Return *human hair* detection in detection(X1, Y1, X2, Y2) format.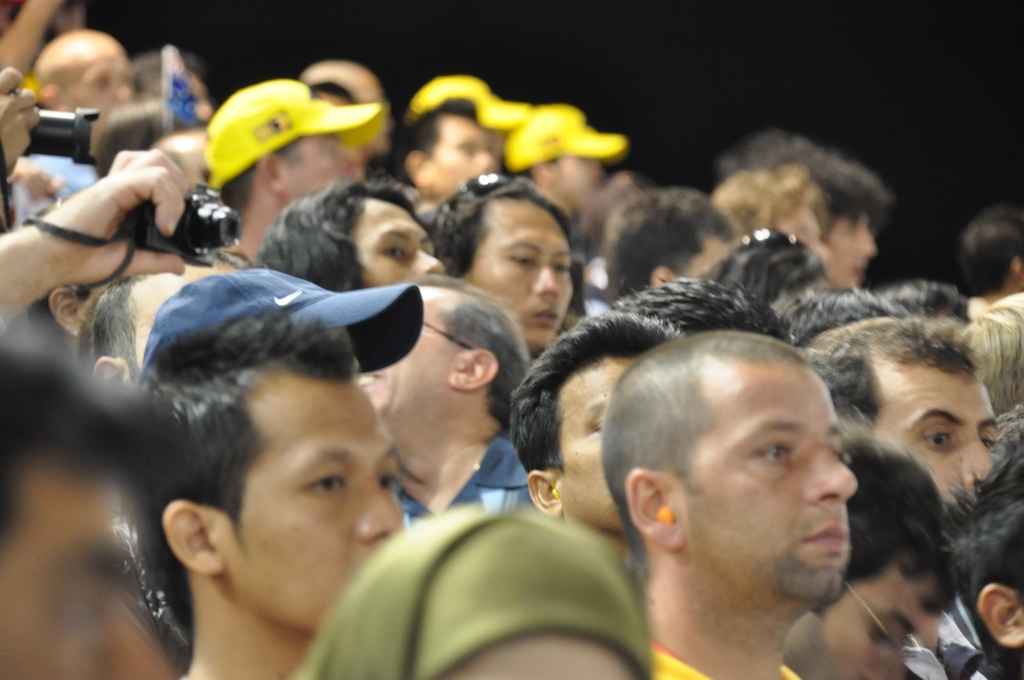
detection(268, 177, 419, 289).
